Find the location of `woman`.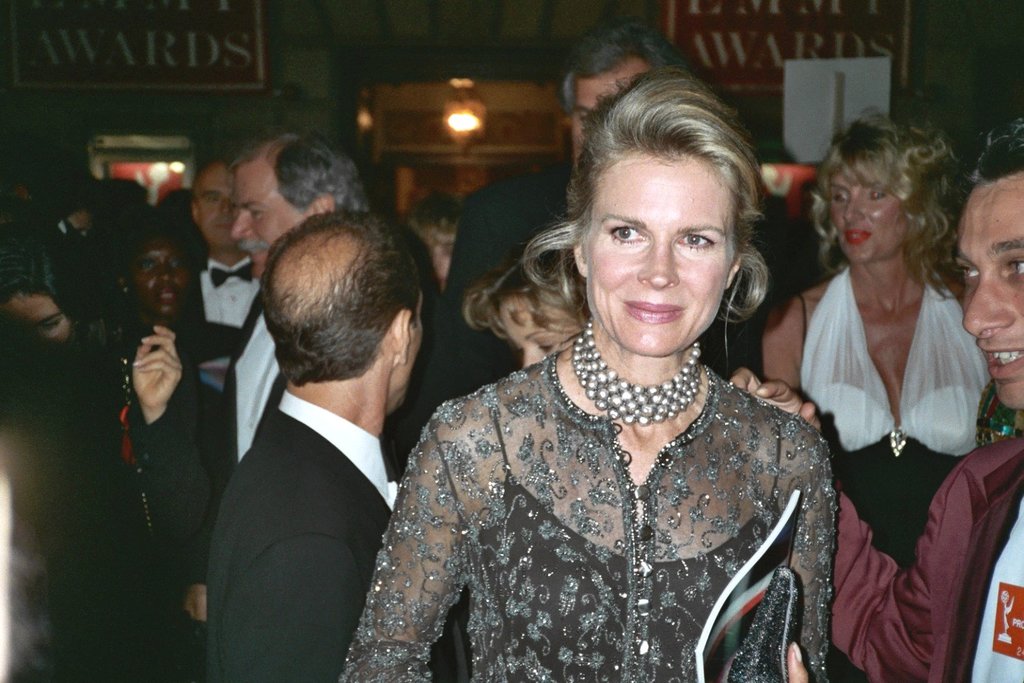
Location: (left=359, top=76, right=853, bottom=682).
